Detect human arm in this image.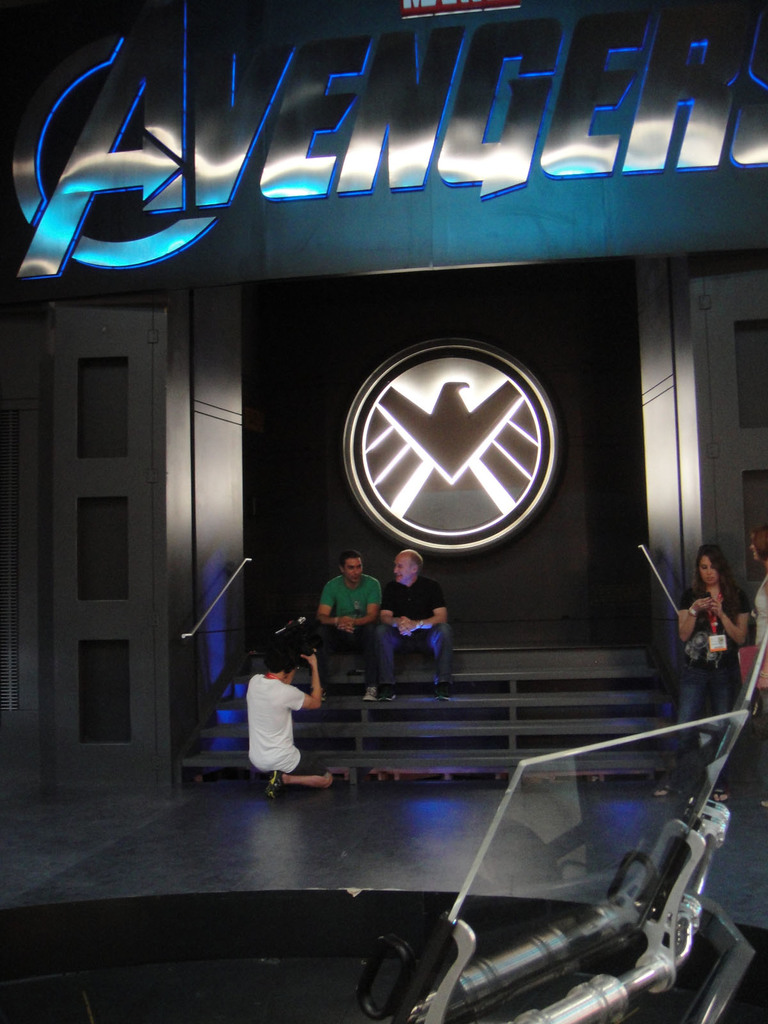
Detection: select_region(699, 591, 744, 657).
